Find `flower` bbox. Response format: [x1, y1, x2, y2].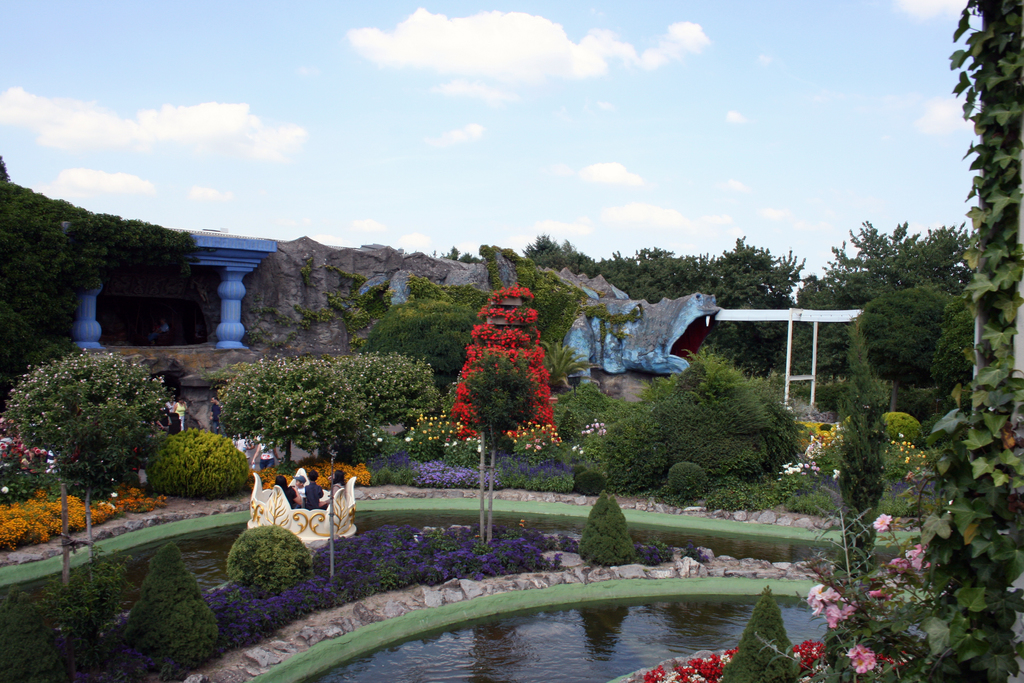
[314, 457, 333, 485].
